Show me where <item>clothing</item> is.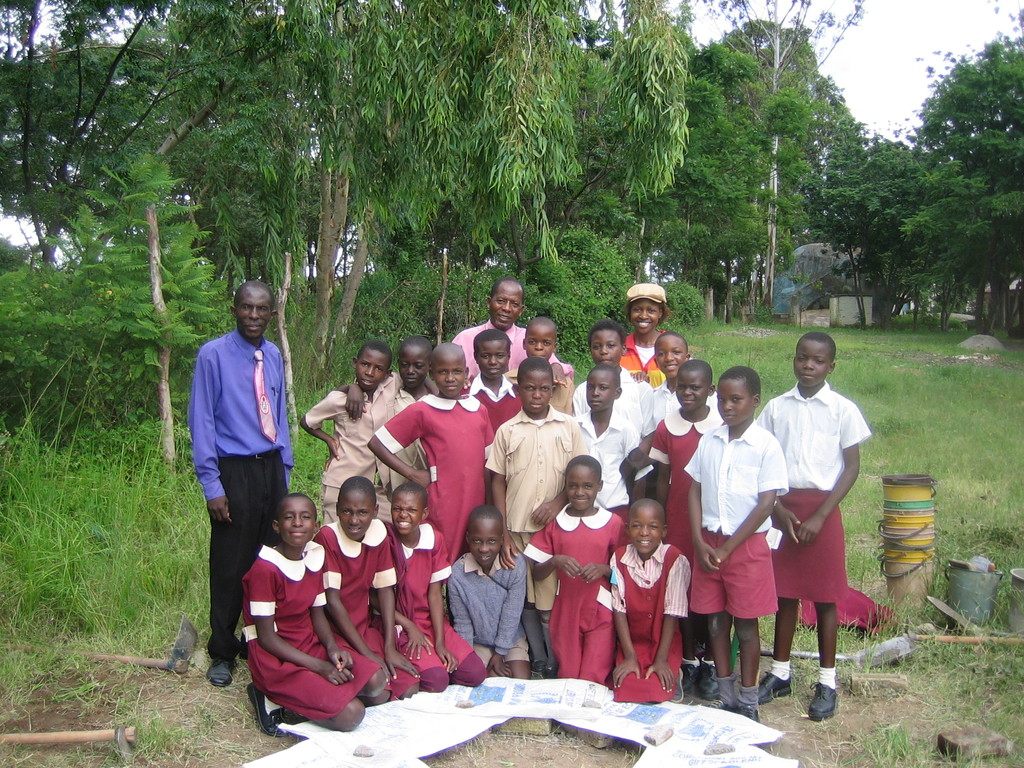
<item>clothing</item> is at <box>392,381,444,502</box>.
